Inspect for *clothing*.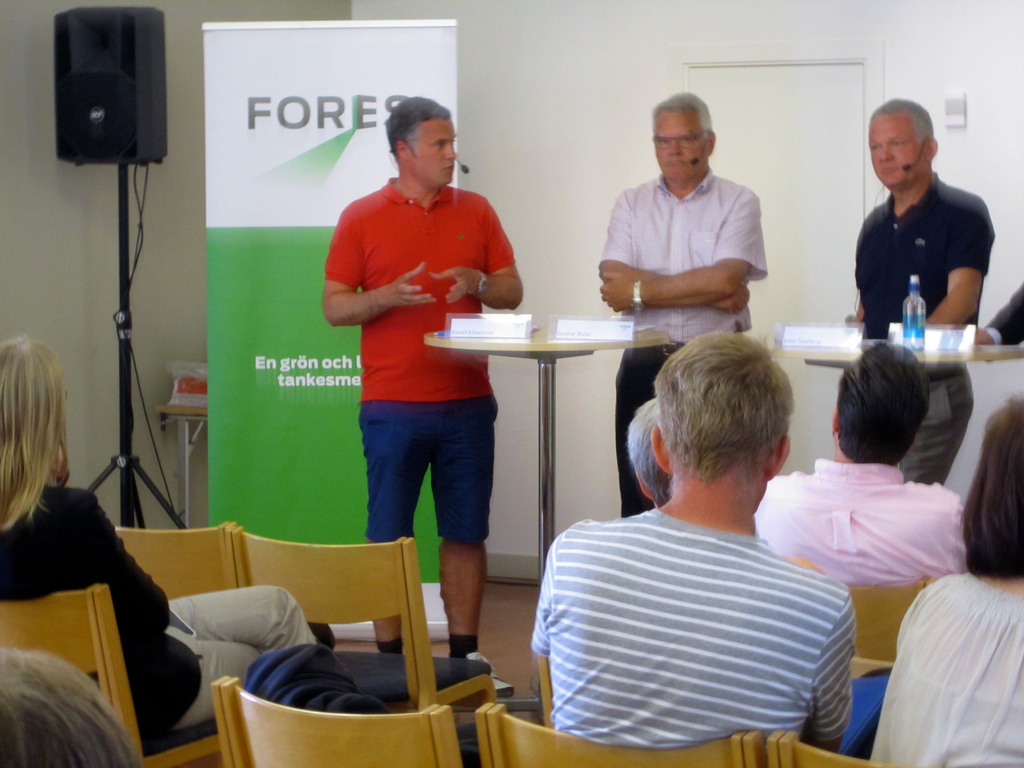
Inspection: x1=596 y1=172 x2=769 y2=517.
